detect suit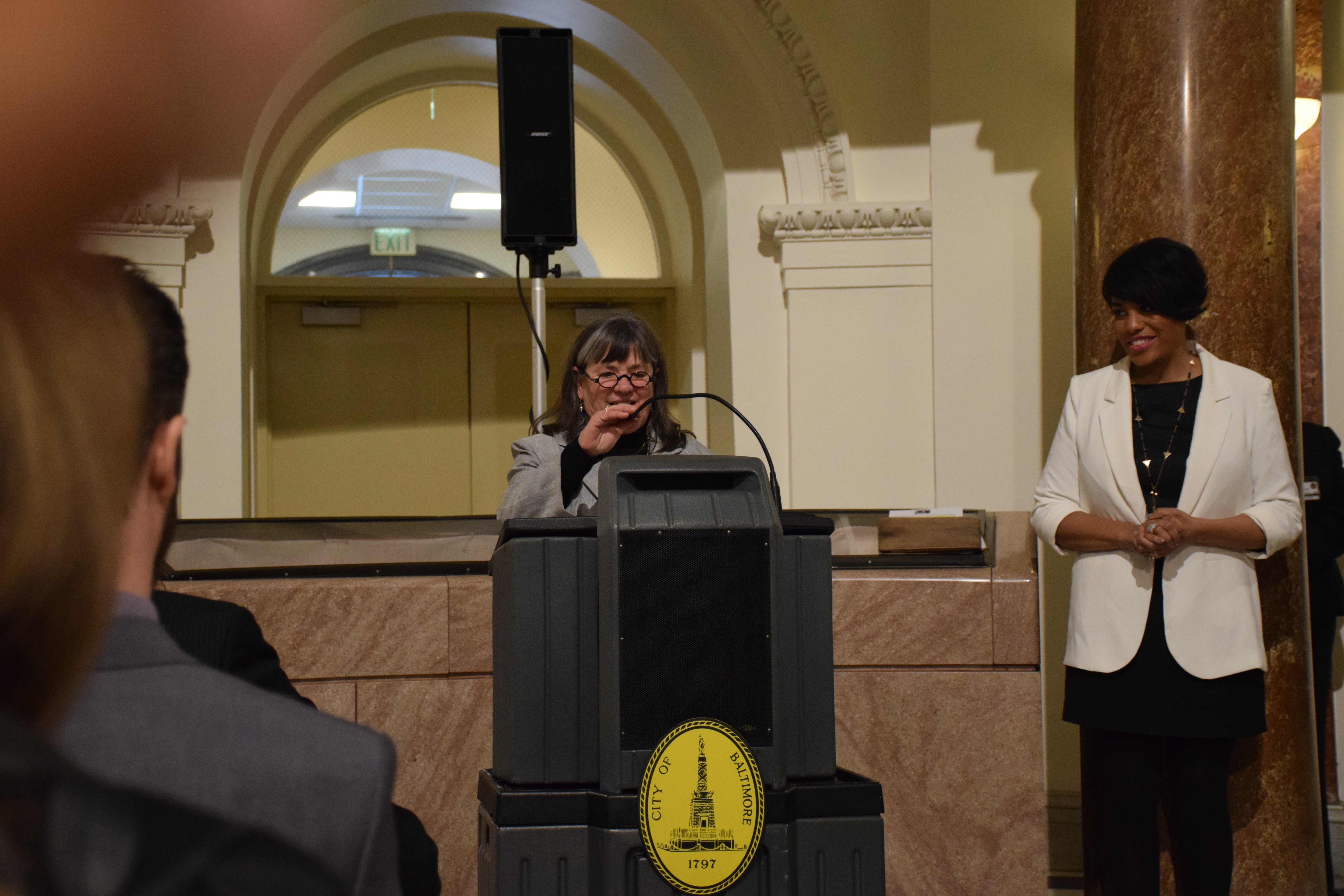
rect(111, 93, 160, 118)
